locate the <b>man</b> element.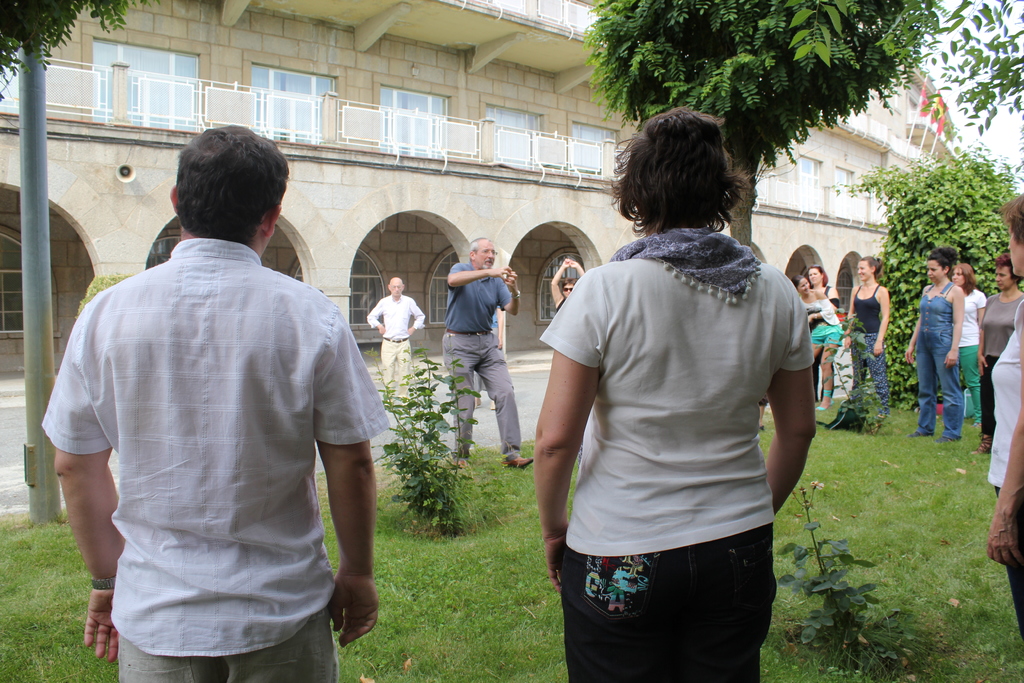
Element bbox: box(440, 237, 535, 470).
